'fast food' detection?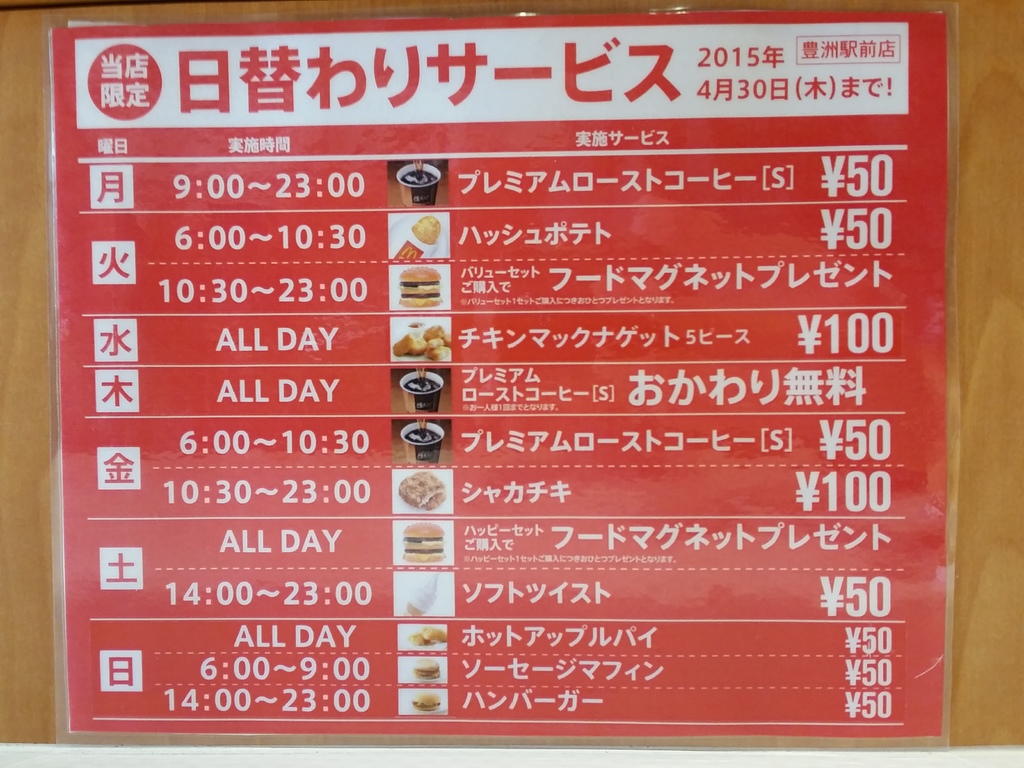
box=[400, 370, 444, 419]
